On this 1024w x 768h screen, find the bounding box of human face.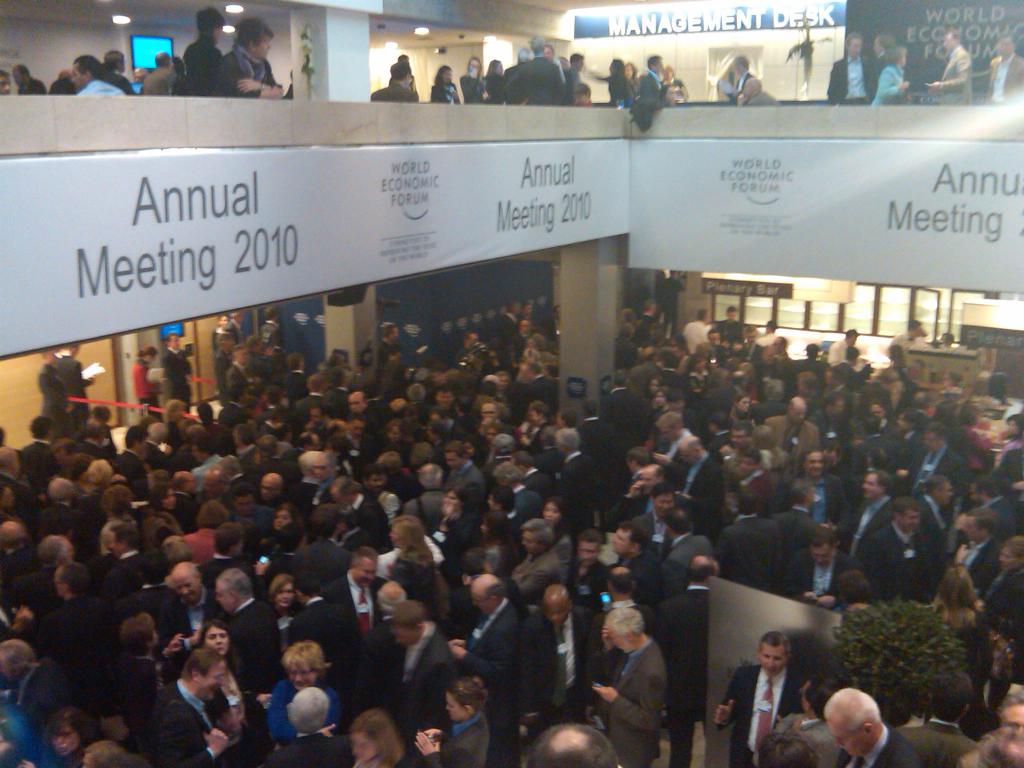
Bounding box: left=257, top=37, right=270, bottom=57.
